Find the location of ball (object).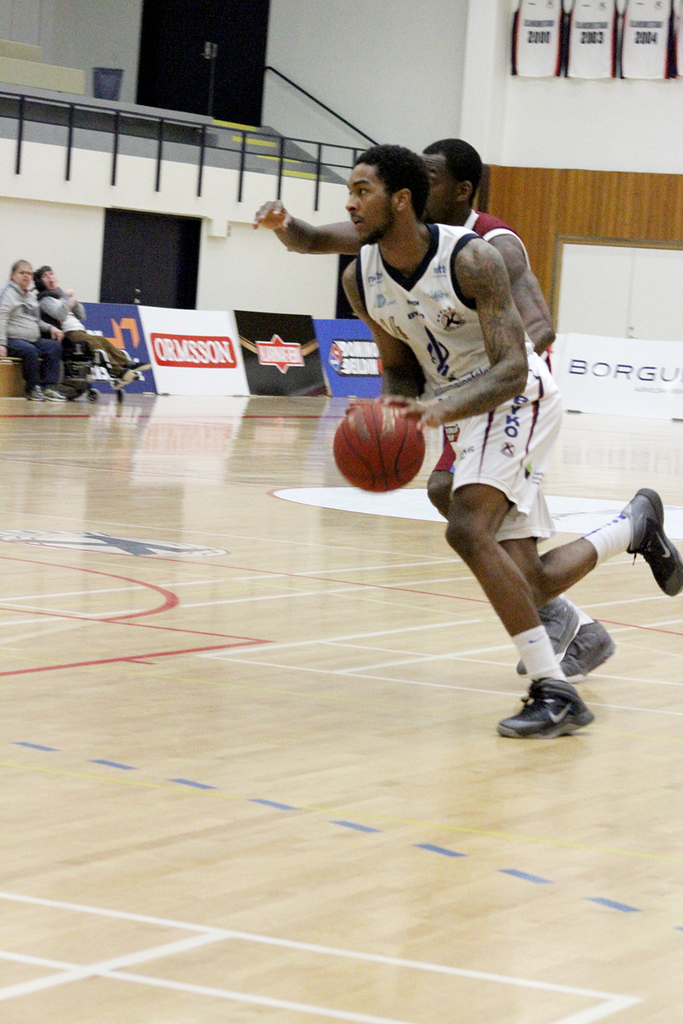
Location: x1=333 y1=400 x2=426 y2=493.
